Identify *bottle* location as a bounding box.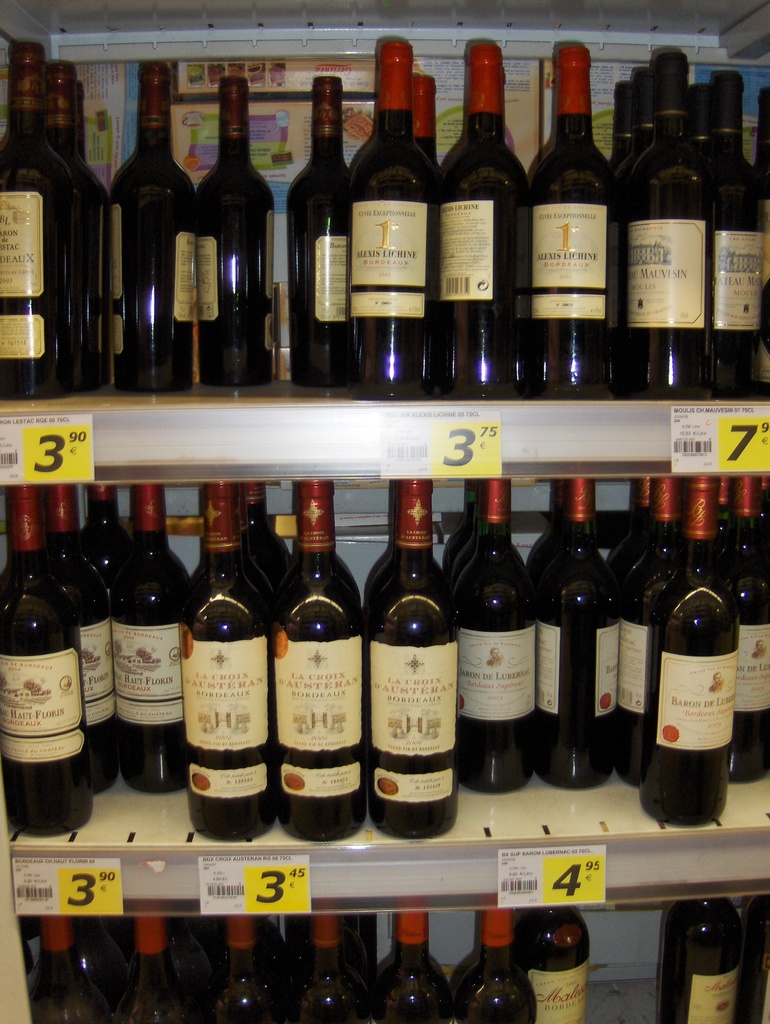
bbox=(271, 476, 360, 840).
